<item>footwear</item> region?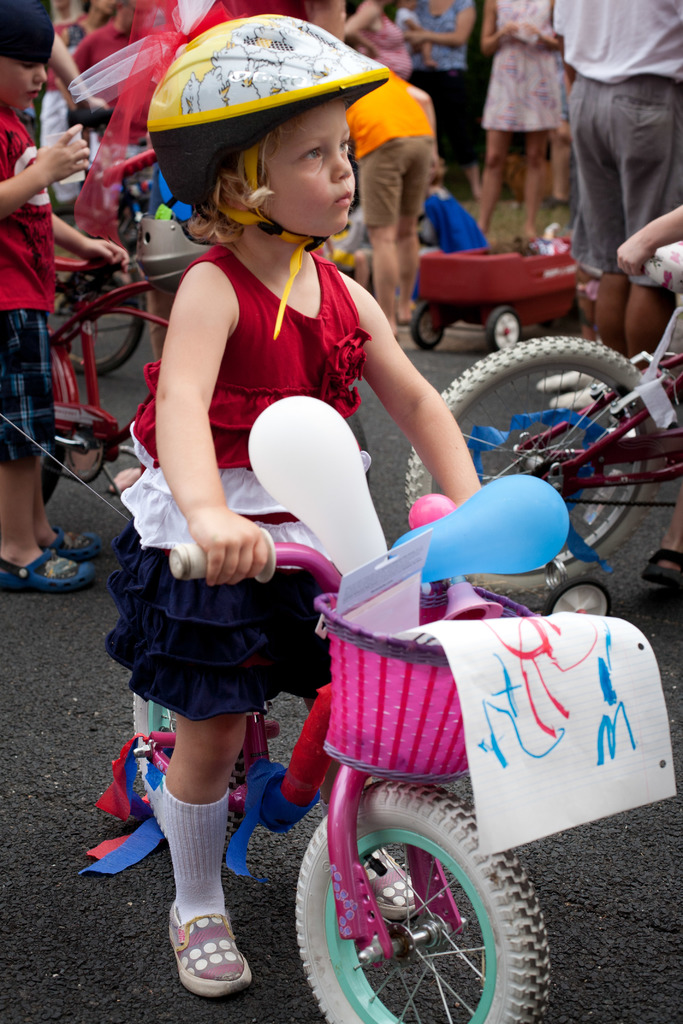
Rect(638, 543, 682, 591)
